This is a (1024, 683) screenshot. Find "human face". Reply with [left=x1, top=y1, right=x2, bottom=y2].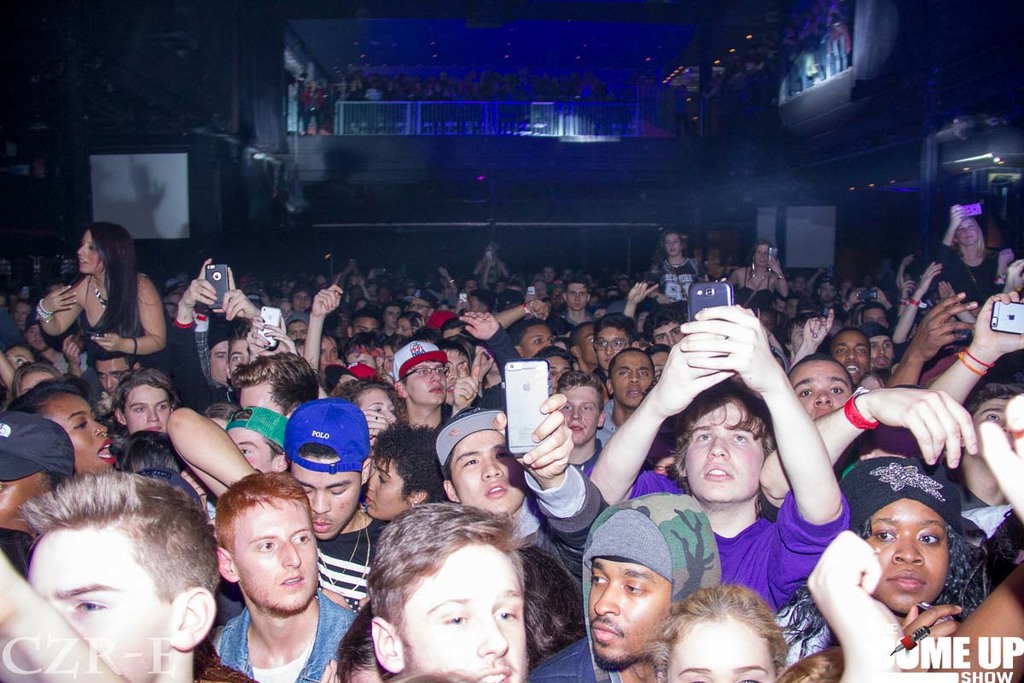
[left=405, top=545, right=530, bottom=682].
